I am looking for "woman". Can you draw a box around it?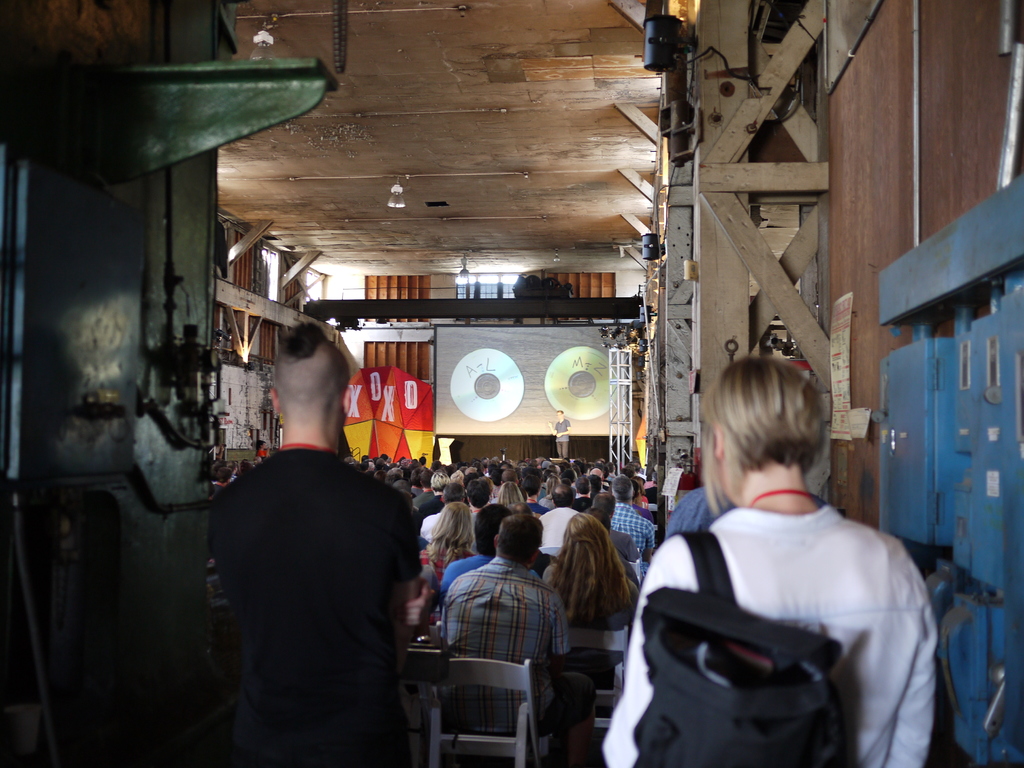
Sure, the bounding box is 500:484:526:506.
